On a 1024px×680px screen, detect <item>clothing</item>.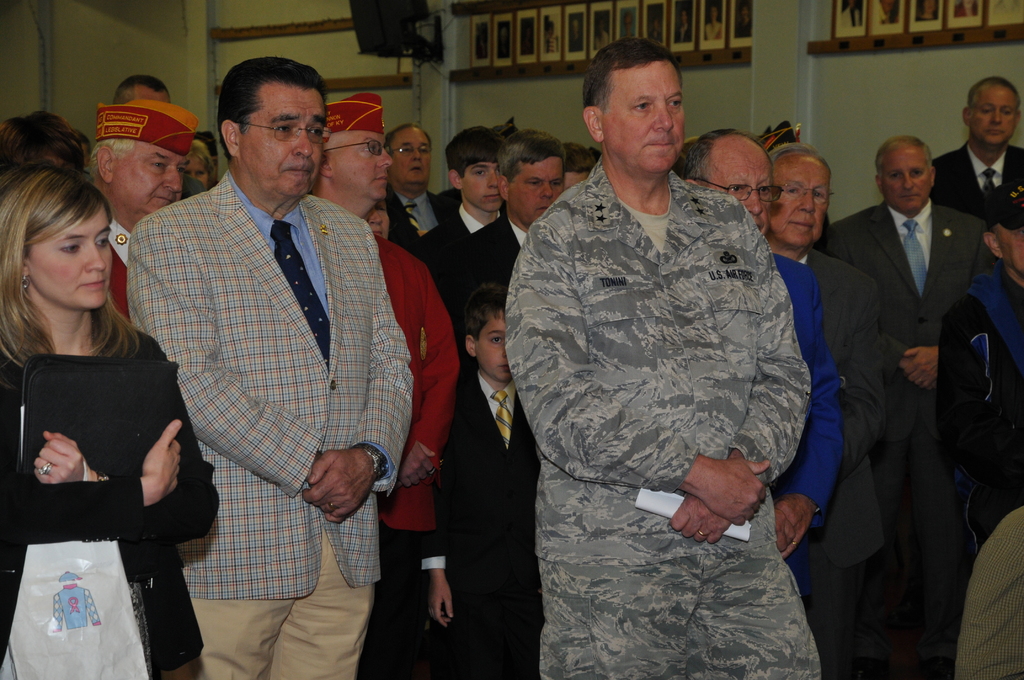
region(932, 142, 1023, 219).
